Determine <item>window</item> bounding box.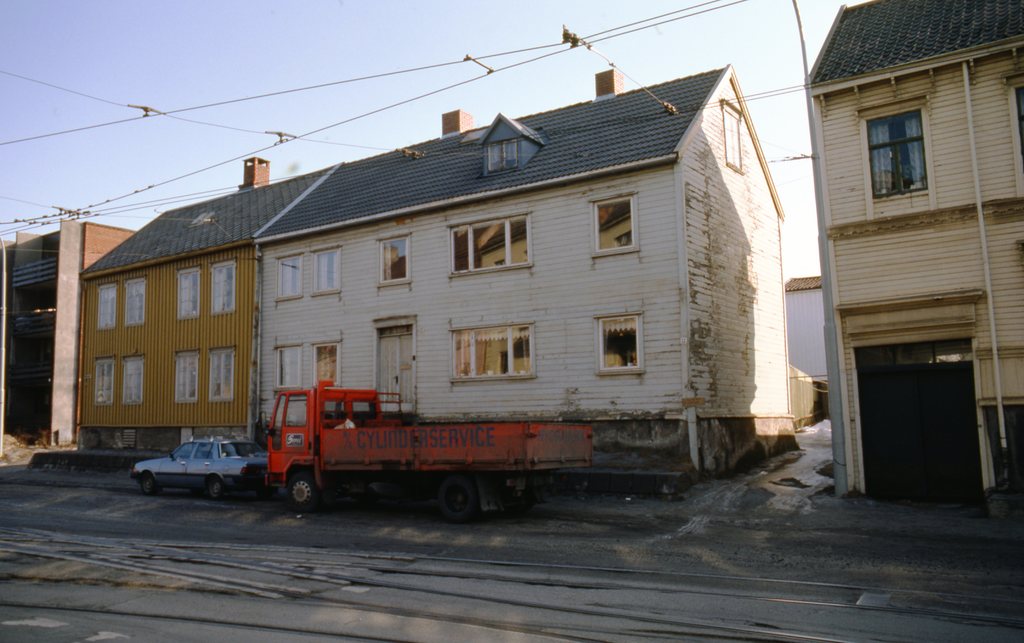
Determined: l=597, t=315, r=646, b=371.
